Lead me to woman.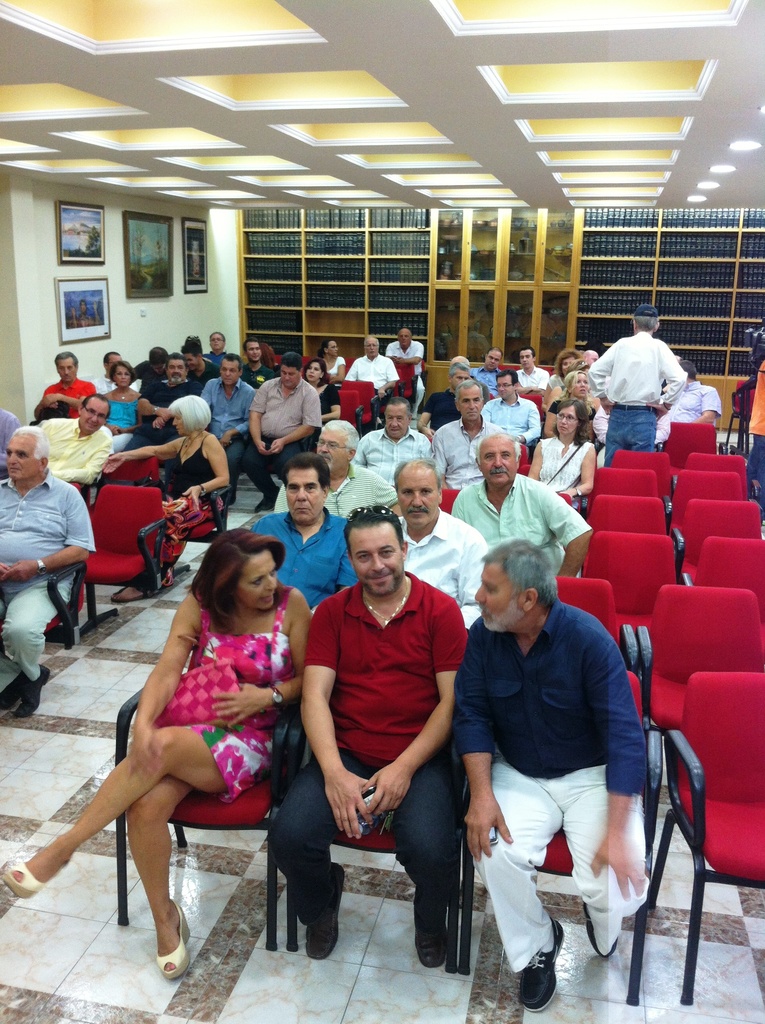
Lead to 303/358/340/449.
